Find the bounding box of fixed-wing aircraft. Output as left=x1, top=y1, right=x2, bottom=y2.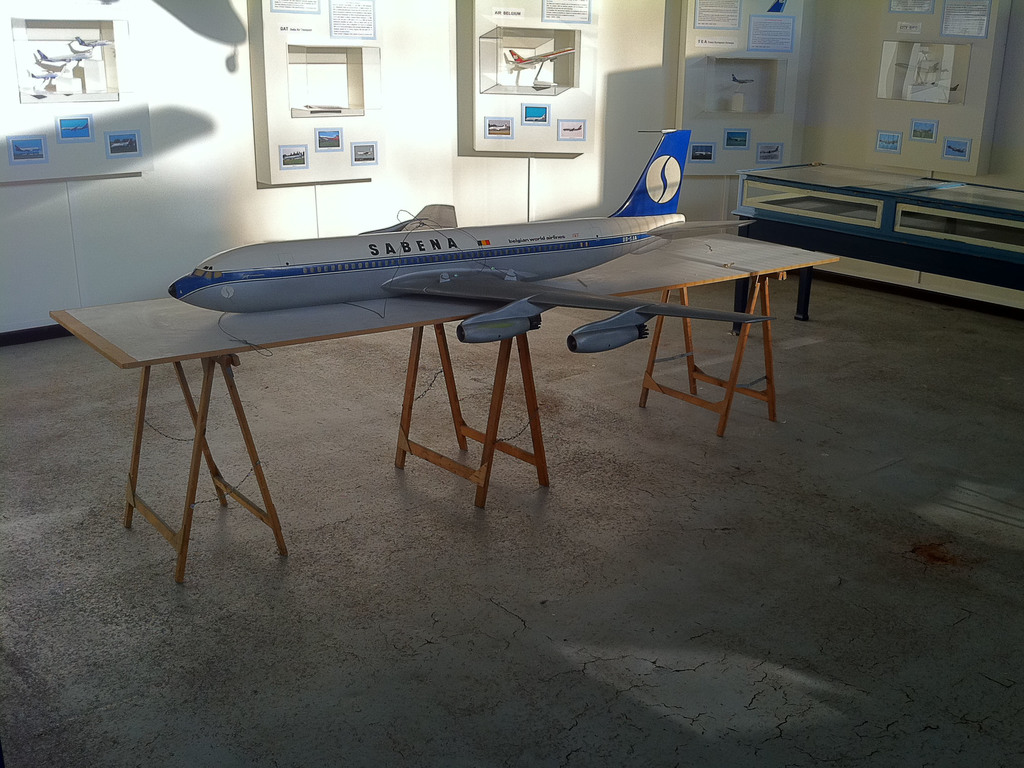
left=29, top=69, right=56, bottom=82.
